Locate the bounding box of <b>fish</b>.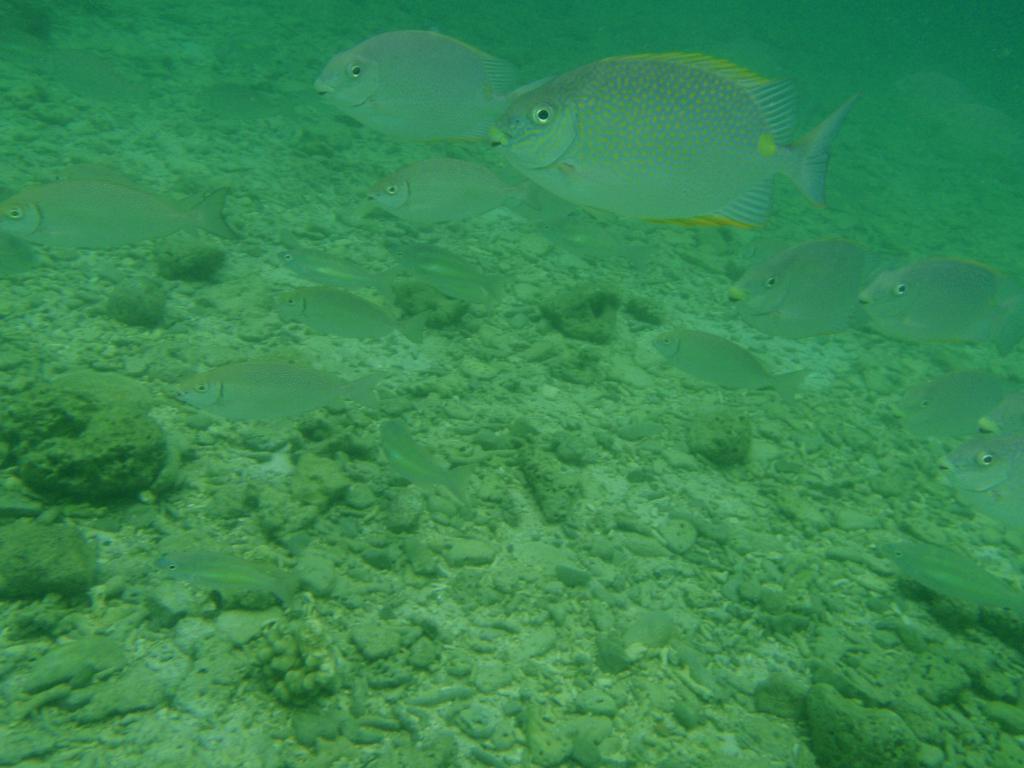
Bounding box: crop(152, 554, 304, 607).
